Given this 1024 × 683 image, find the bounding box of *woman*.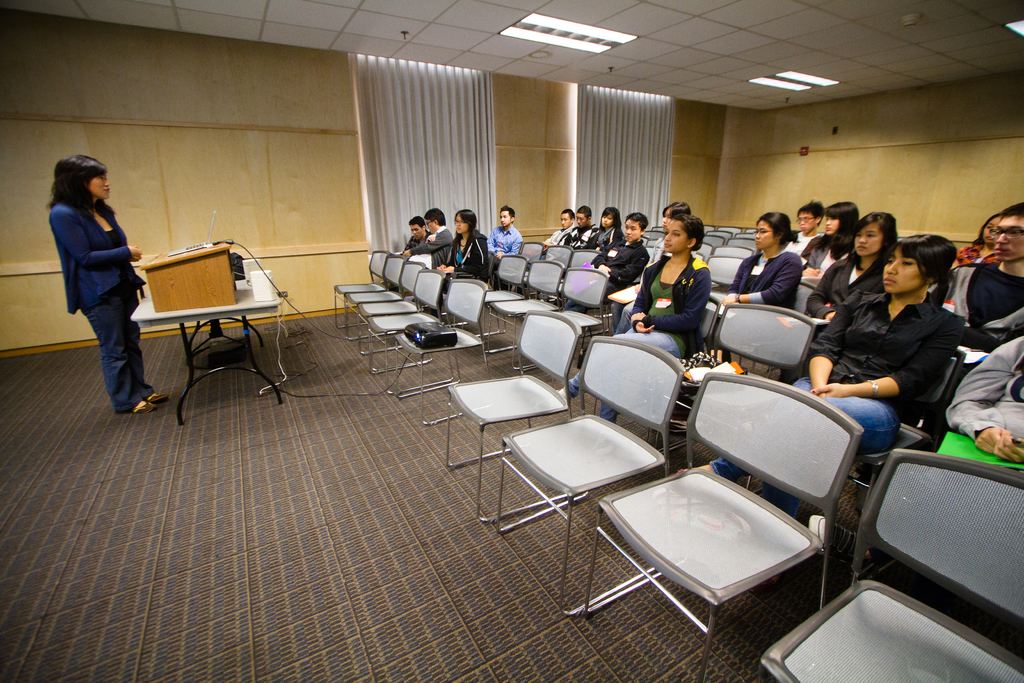
bbox=(552, 213, 712, 424).
